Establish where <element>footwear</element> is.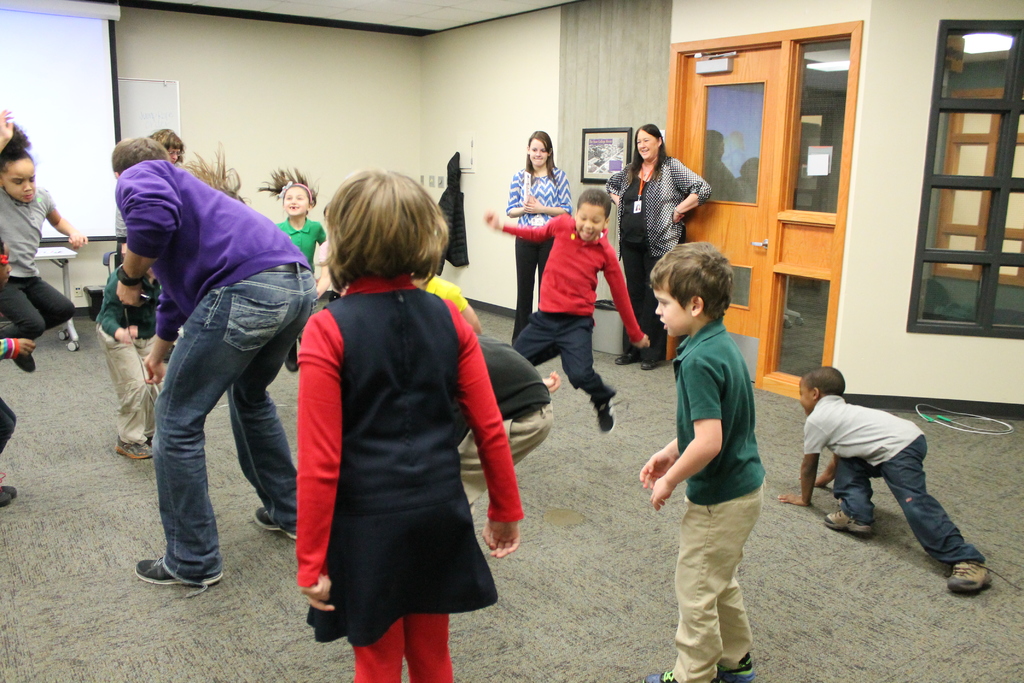
Established at region(112, 436, 151, 459).
